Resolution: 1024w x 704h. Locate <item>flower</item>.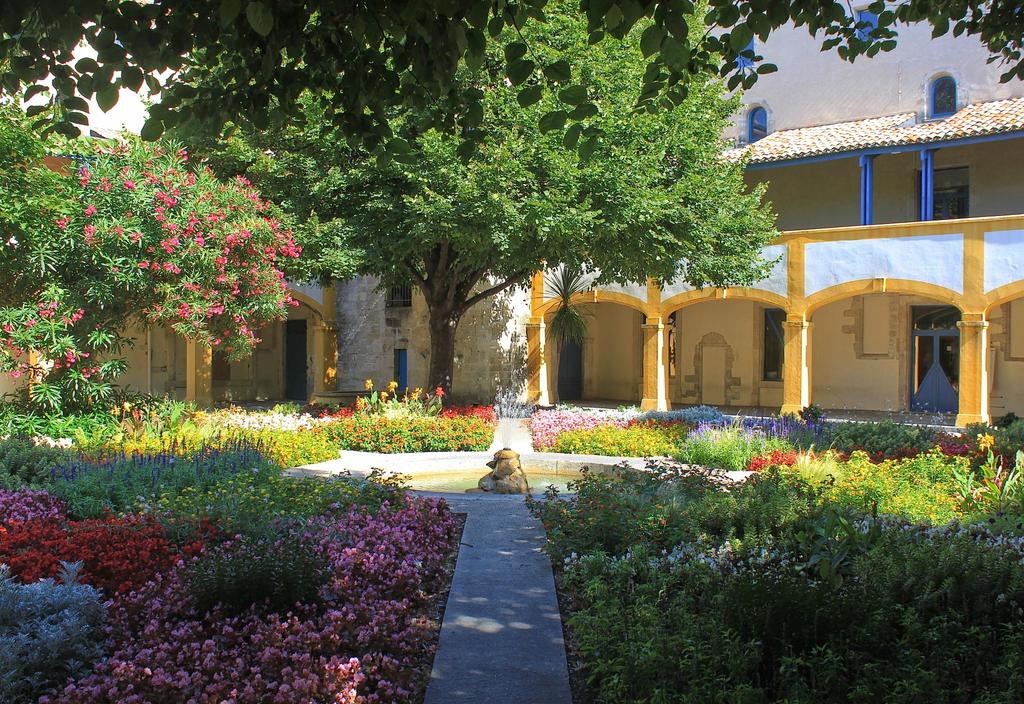
region(22, 315, 36, 329).
